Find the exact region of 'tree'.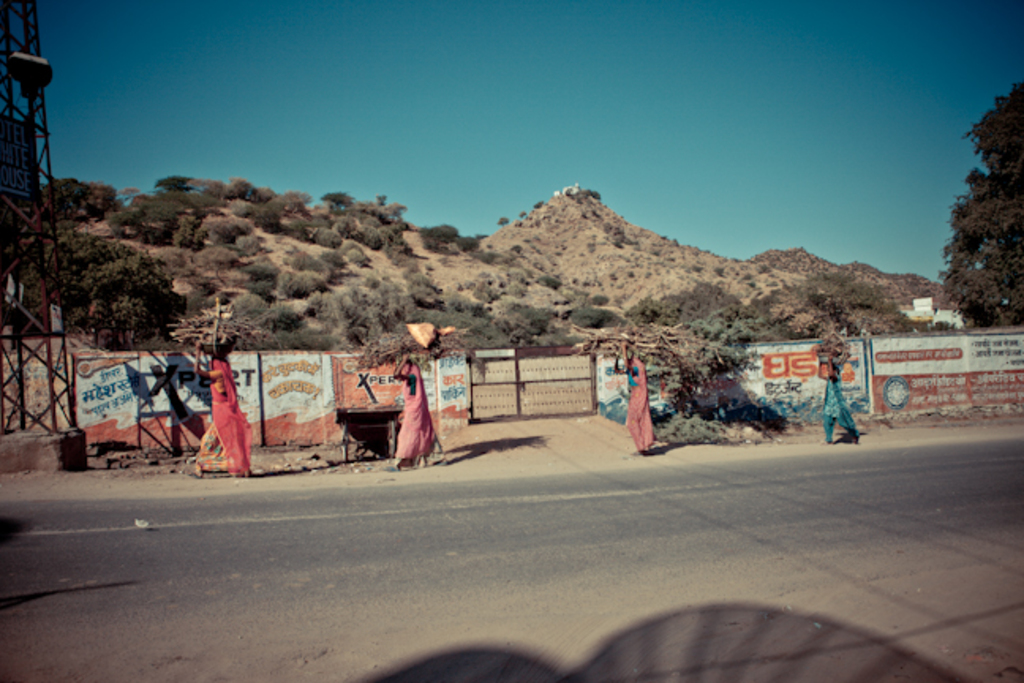
Exact region: Rect(49, 234, 172, 348).
